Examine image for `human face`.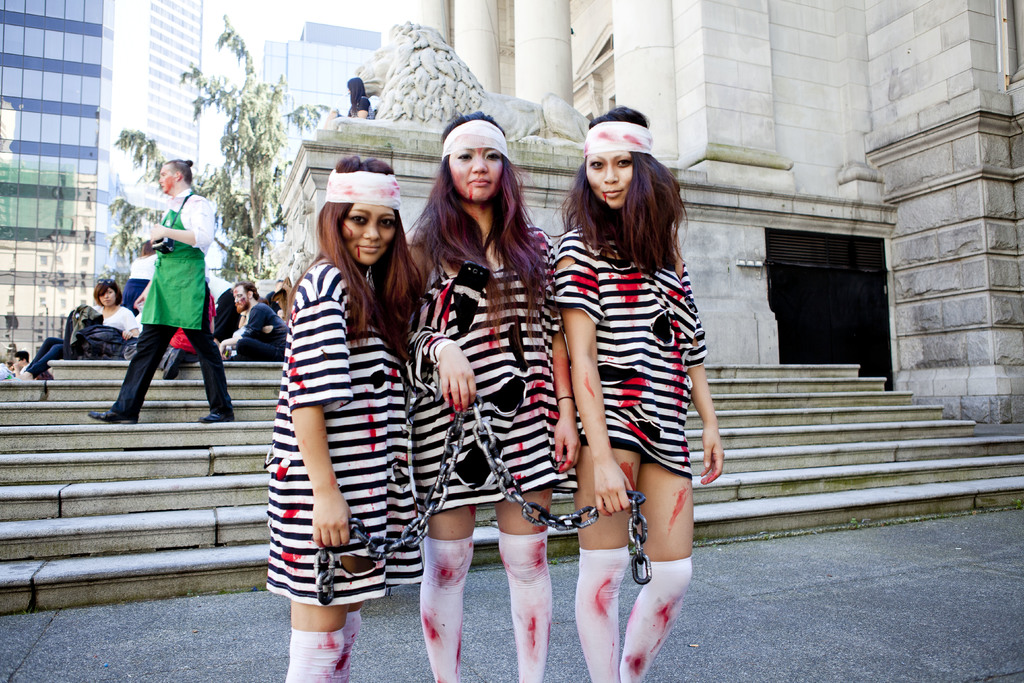
Examination result: left=586, top=151, right=636, bottom=210.
